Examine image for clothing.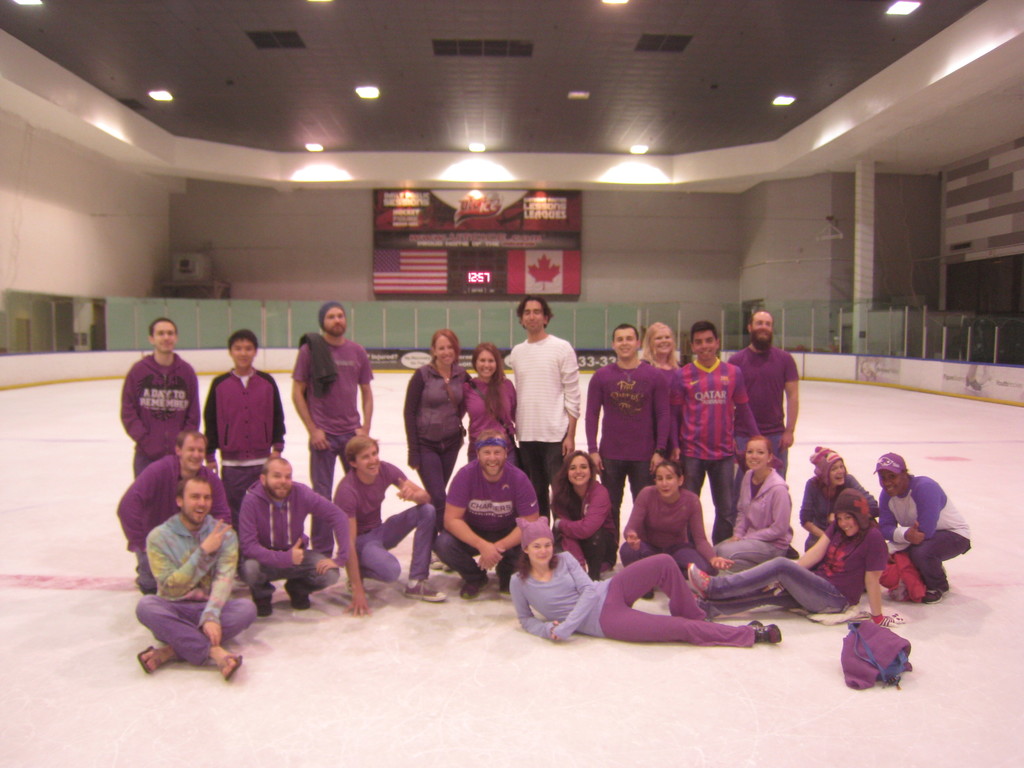
Examination result: [296,340,378,558].
